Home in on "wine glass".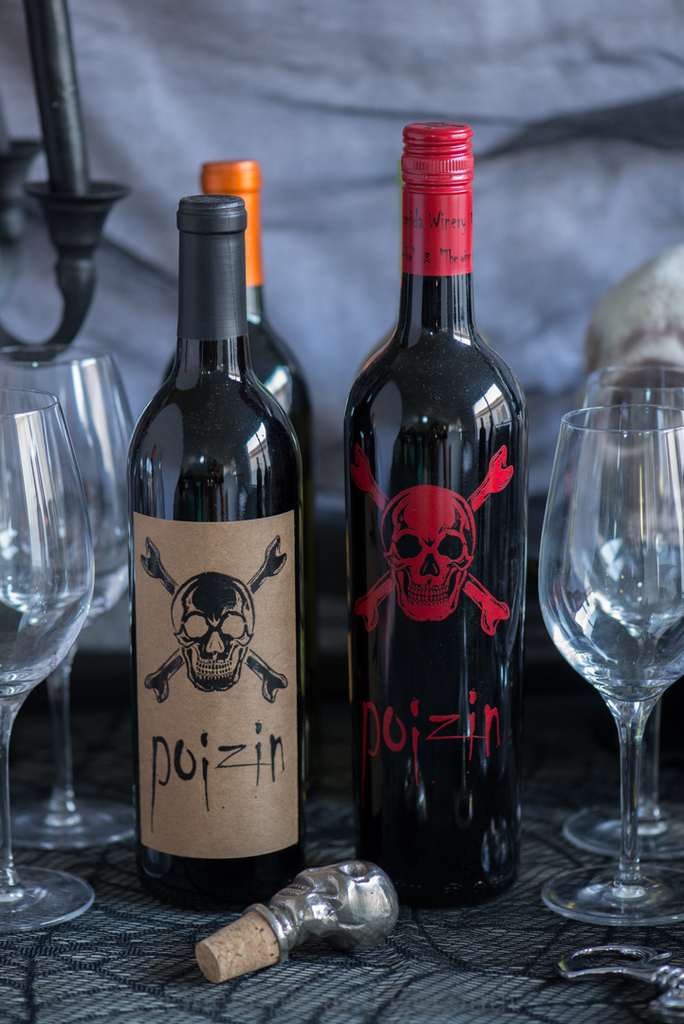
Homed in at [0, 336, 139, 851].
